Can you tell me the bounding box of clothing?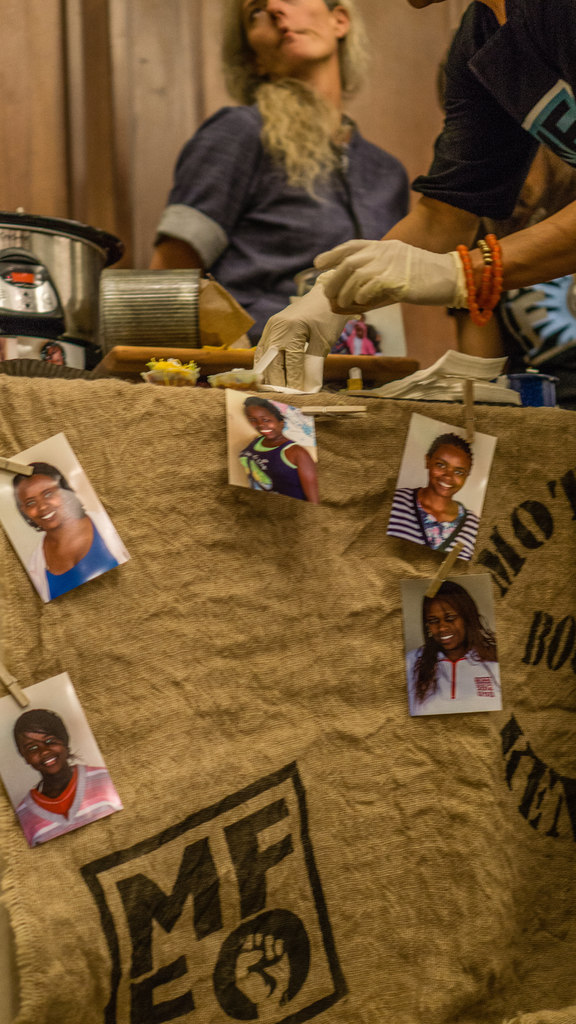
bbox=(25, 506, 132, 607).
